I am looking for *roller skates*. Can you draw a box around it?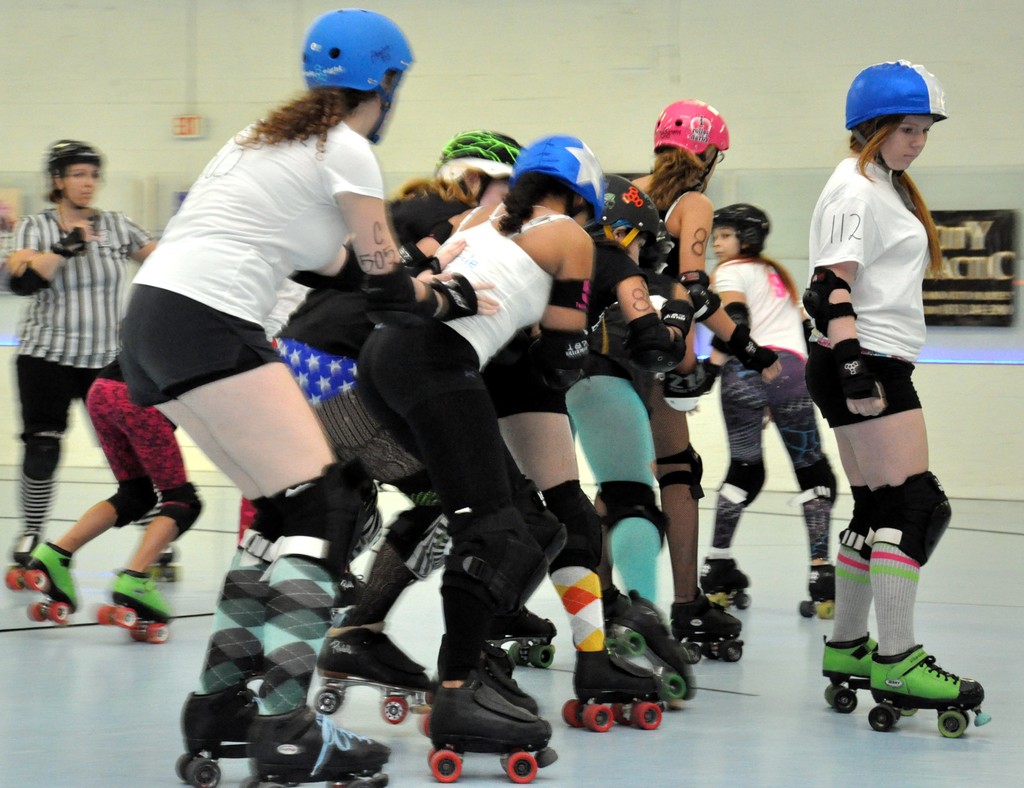
Sure, the bounding box is (152, 540, 179, 586).
